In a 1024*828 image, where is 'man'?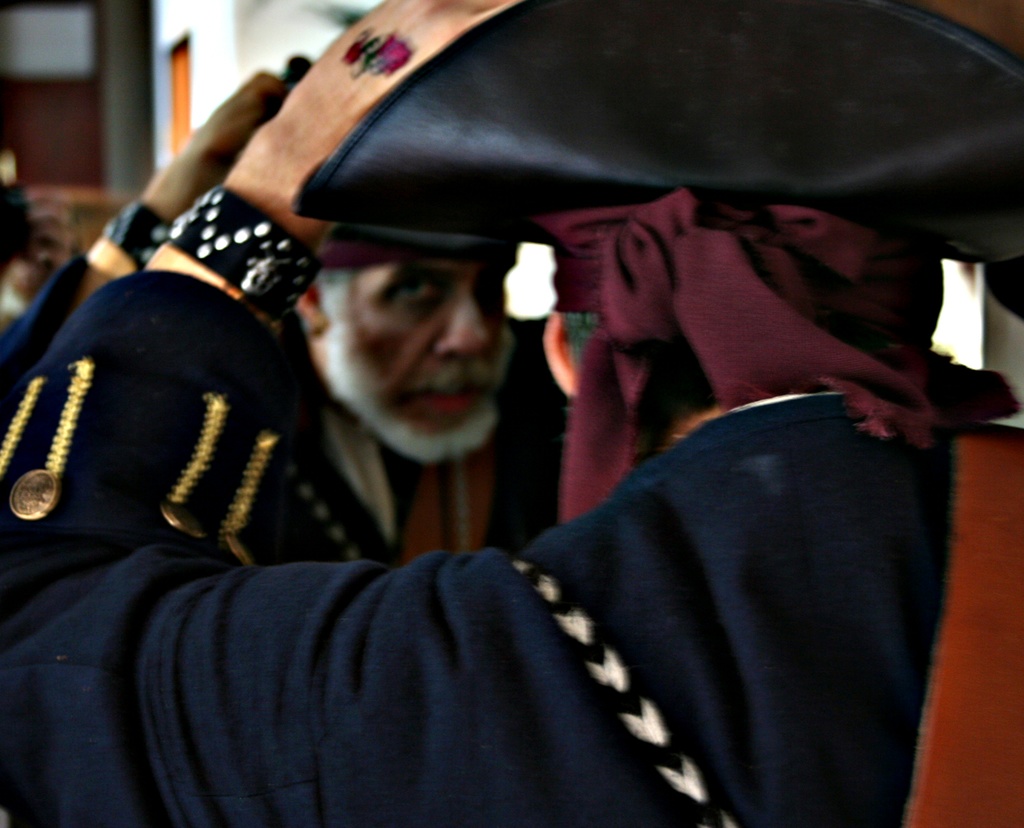
(69, 60, 1012, 820).
